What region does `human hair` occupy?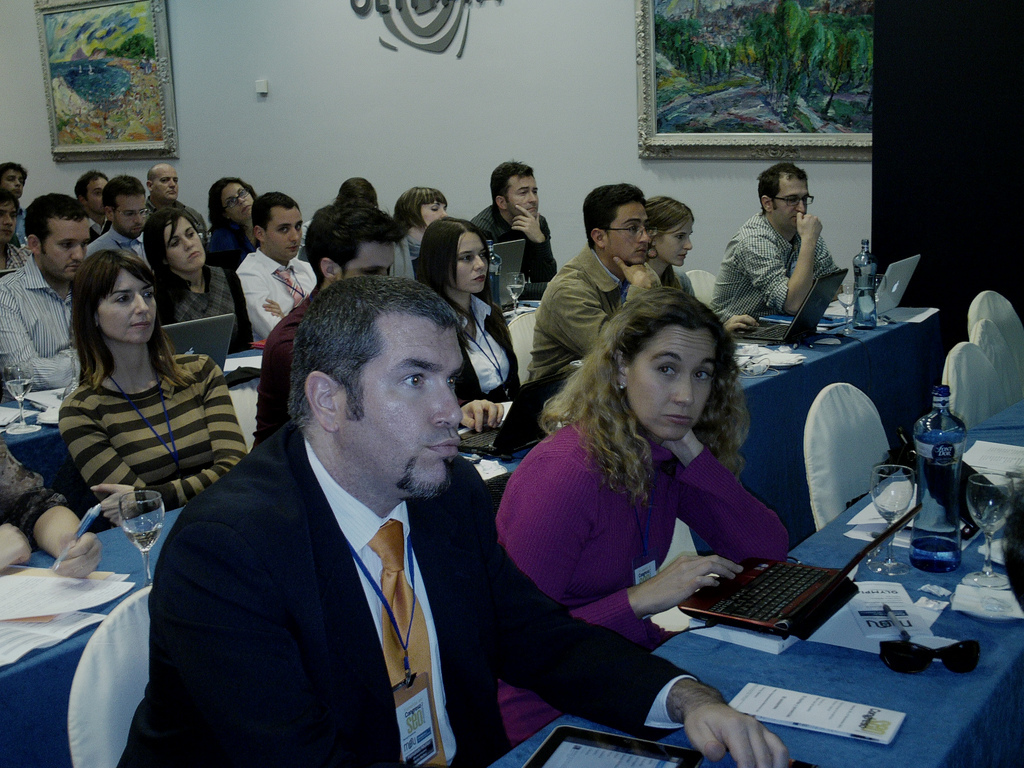
(75, 169, 99, 190).
